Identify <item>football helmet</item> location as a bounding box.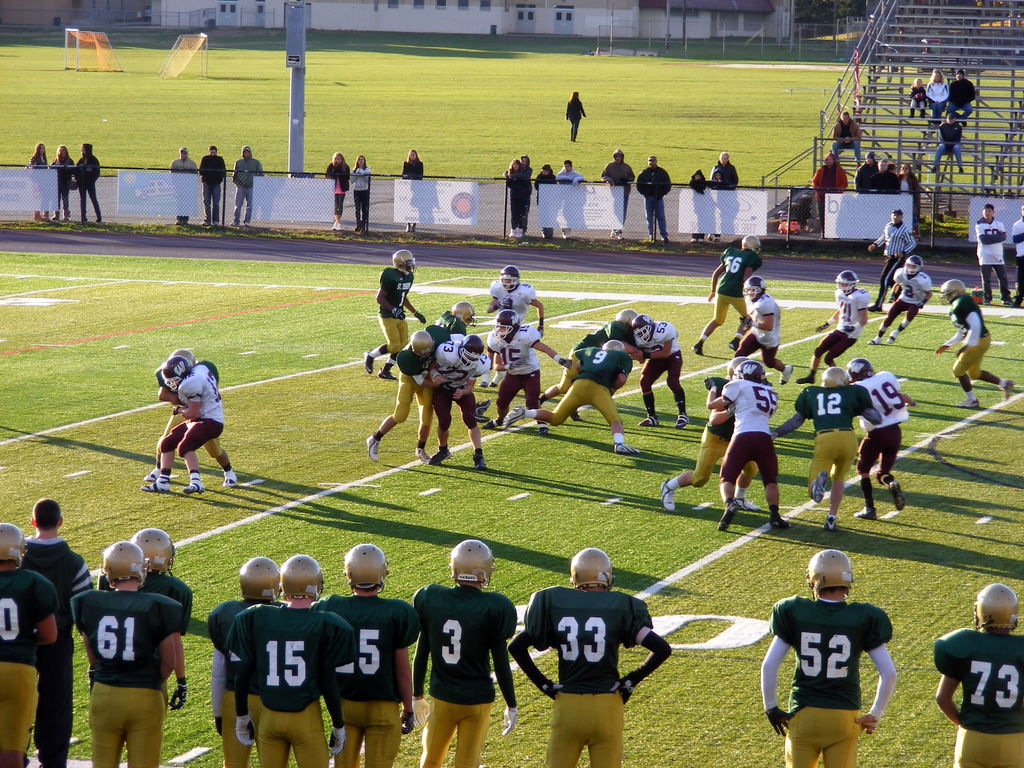
bbox=[499, 262, 520, 291].
